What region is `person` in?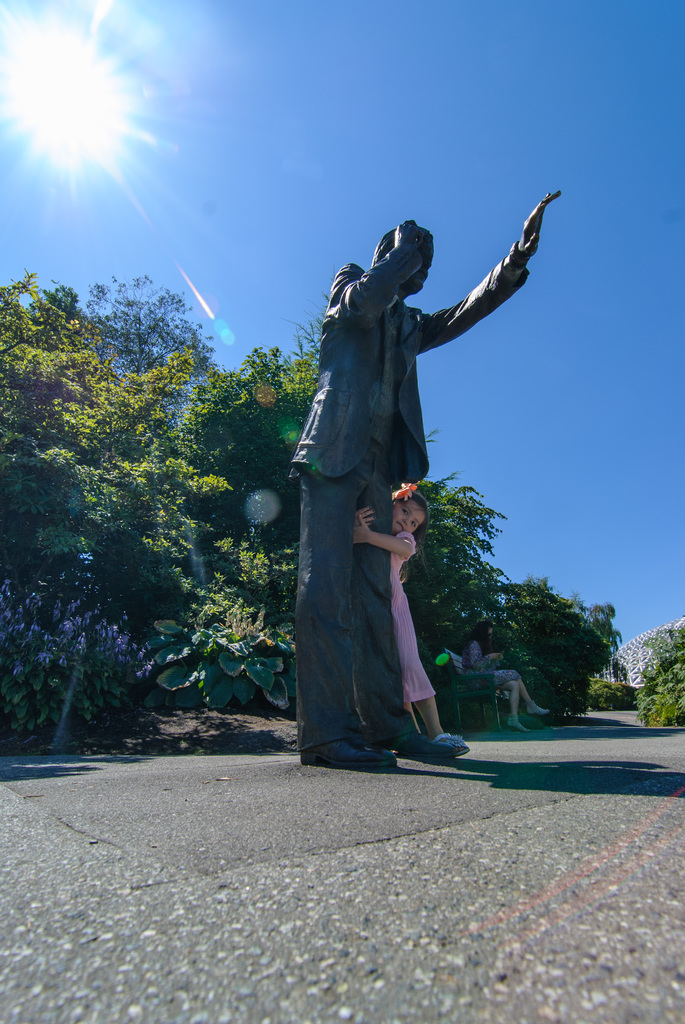
crop(299, 191, 508, 751).
